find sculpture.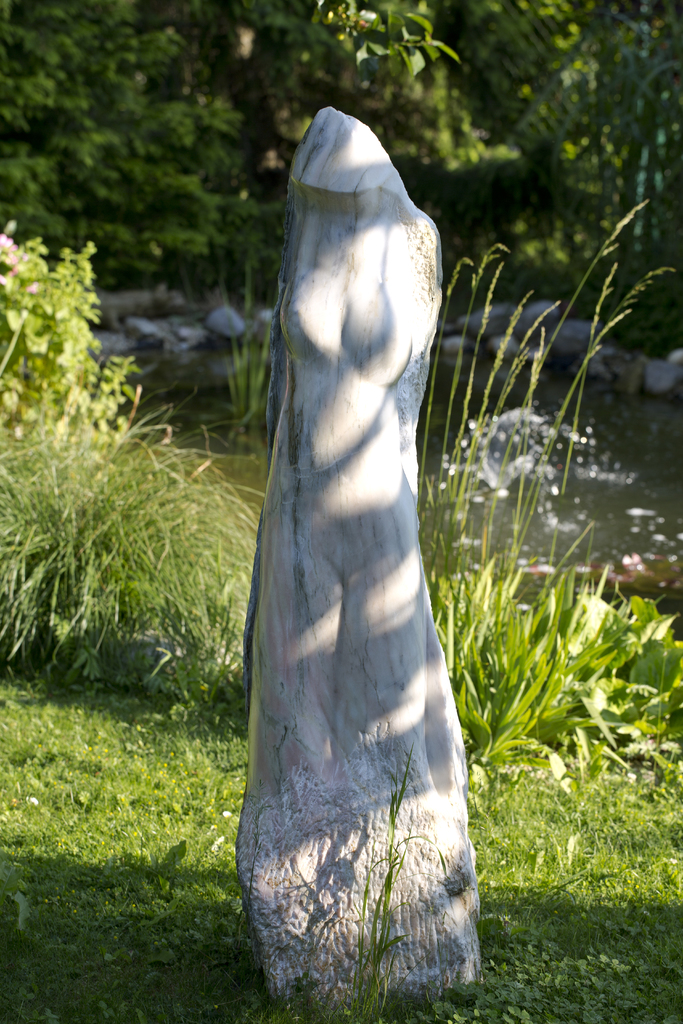
detection(252, 113, 496, 995).
